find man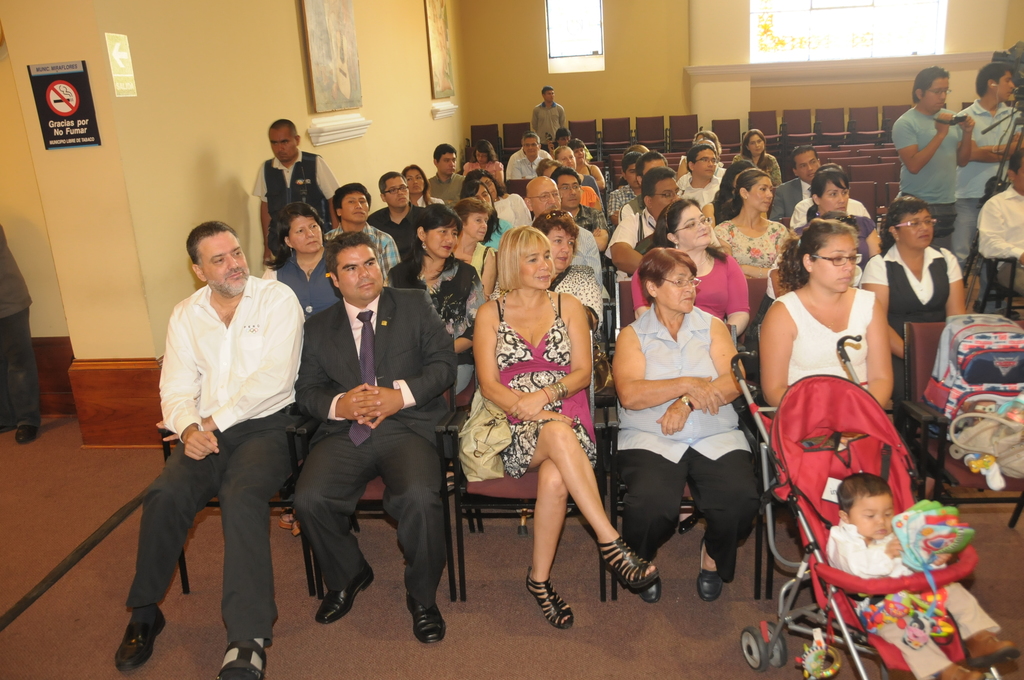
detection(527, 176, 616, 332)
